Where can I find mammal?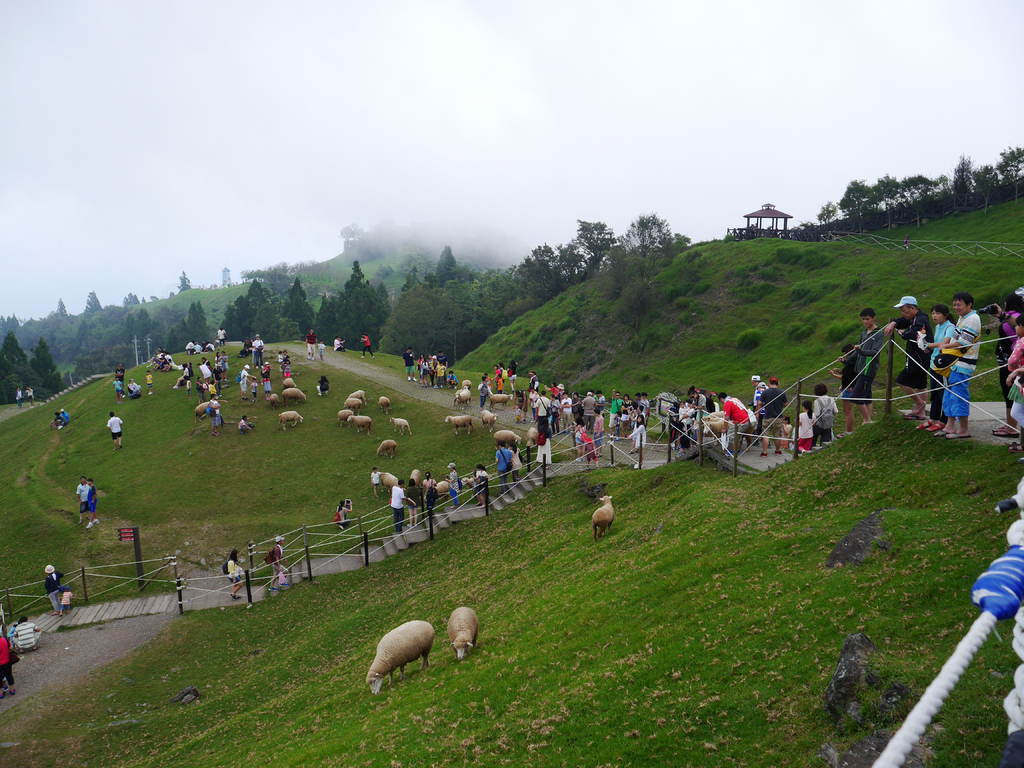
You can find it at select_region(269, 535, 293, 591).
